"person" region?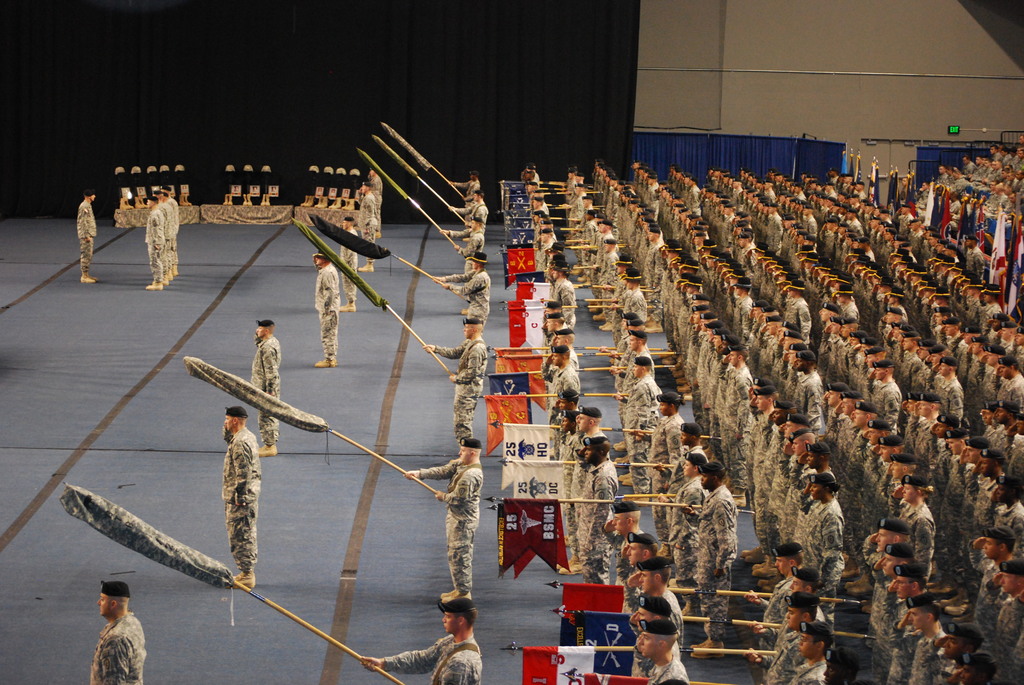
78, 187, 102, 282
